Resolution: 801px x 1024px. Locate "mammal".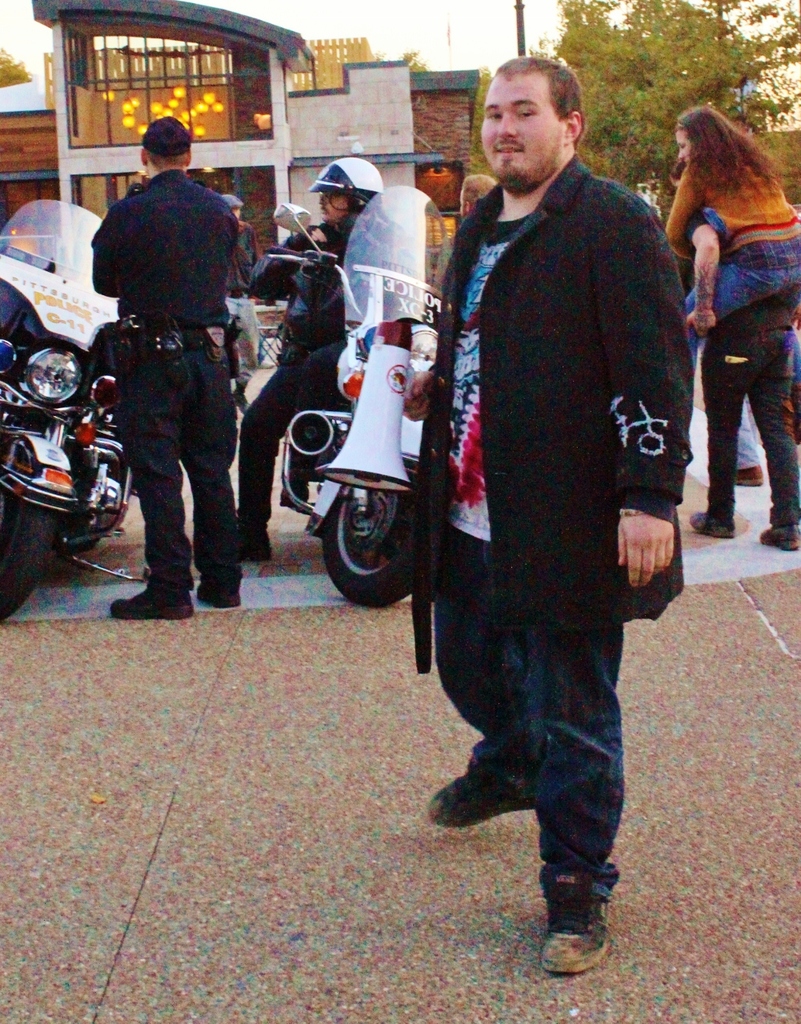
(x1=113, y1=115, x2=242, y2=617).
